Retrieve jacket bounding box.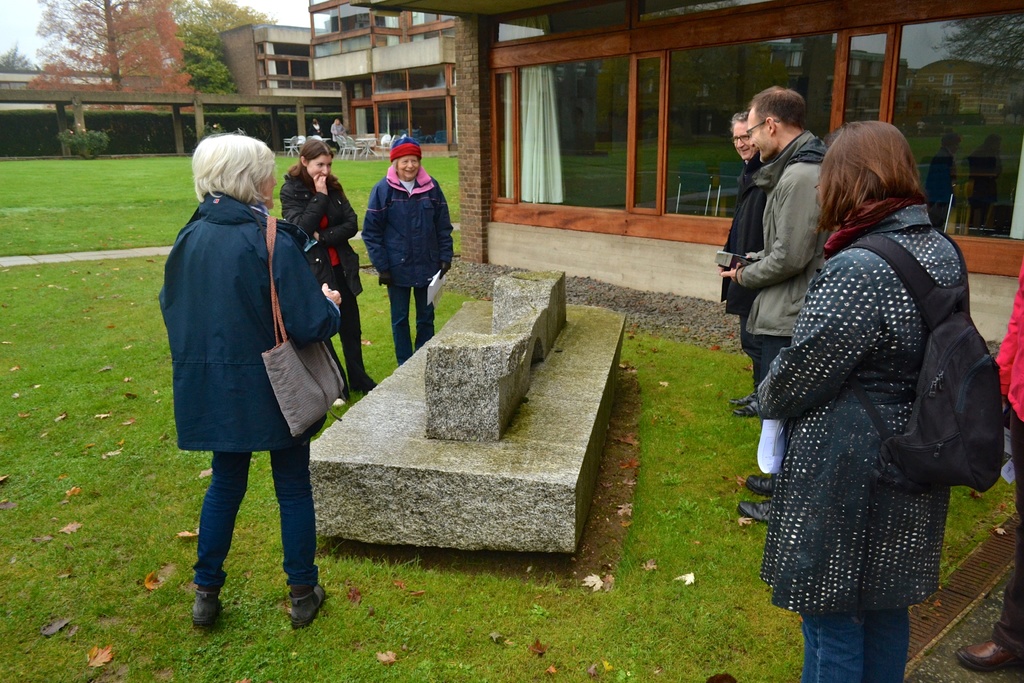
Bounding box: BBox(735, 131, 842, 345).
